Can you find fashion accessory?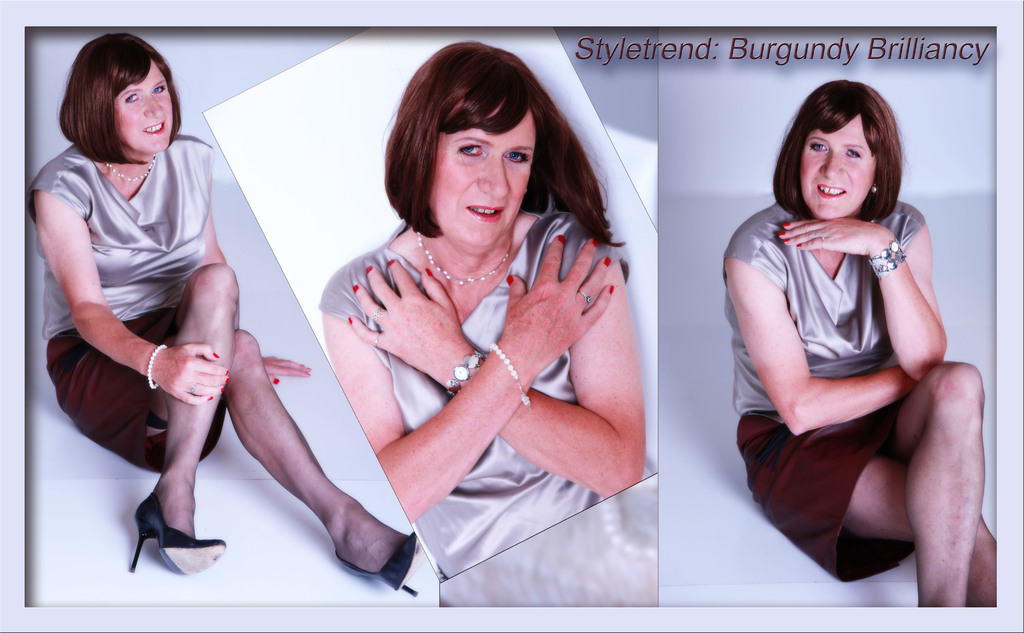
Yes, bounding box: bbox=[329, 532, 430, 599].
